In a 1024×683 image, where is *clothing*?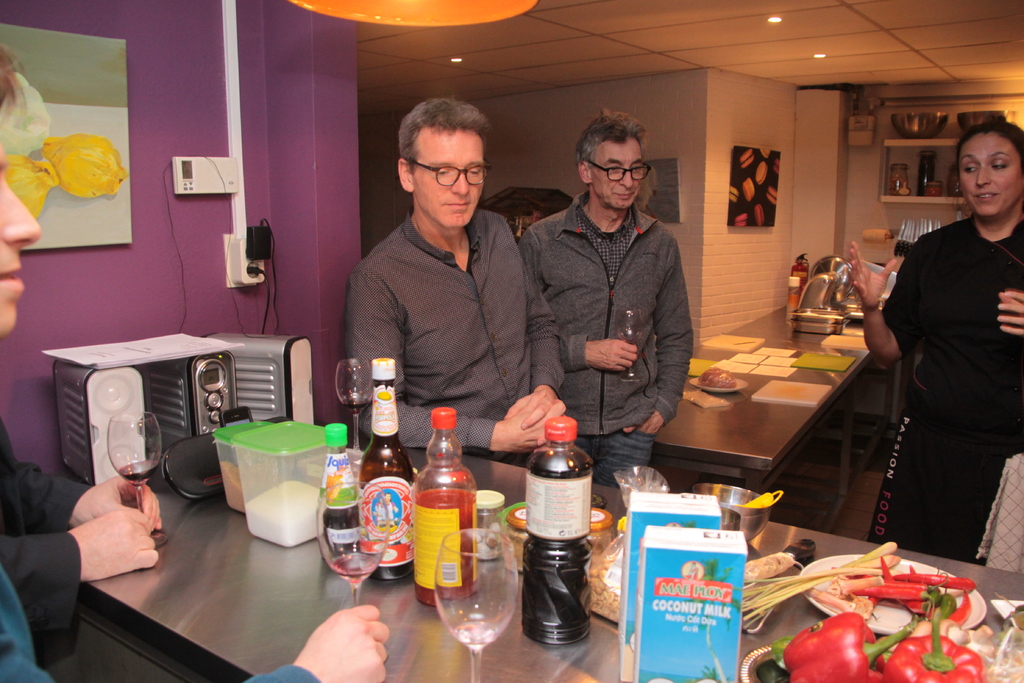
{"left": 316, "top": 204, "right": 554, "bottom": 445}.
